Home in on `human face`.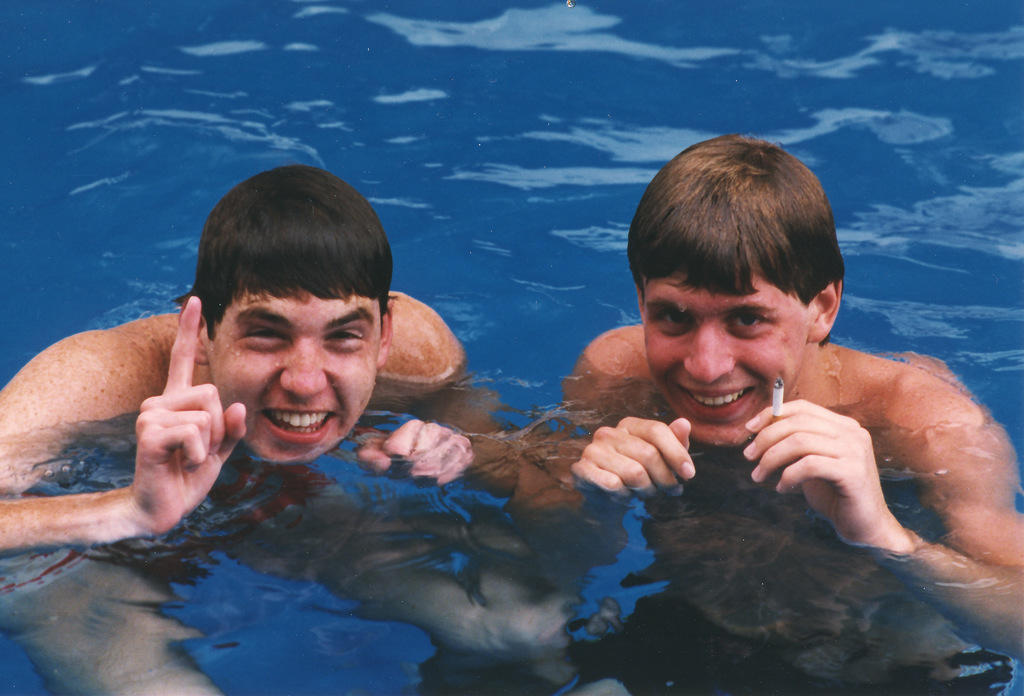
Homed in at Rect(639, 270, 813, 444).
